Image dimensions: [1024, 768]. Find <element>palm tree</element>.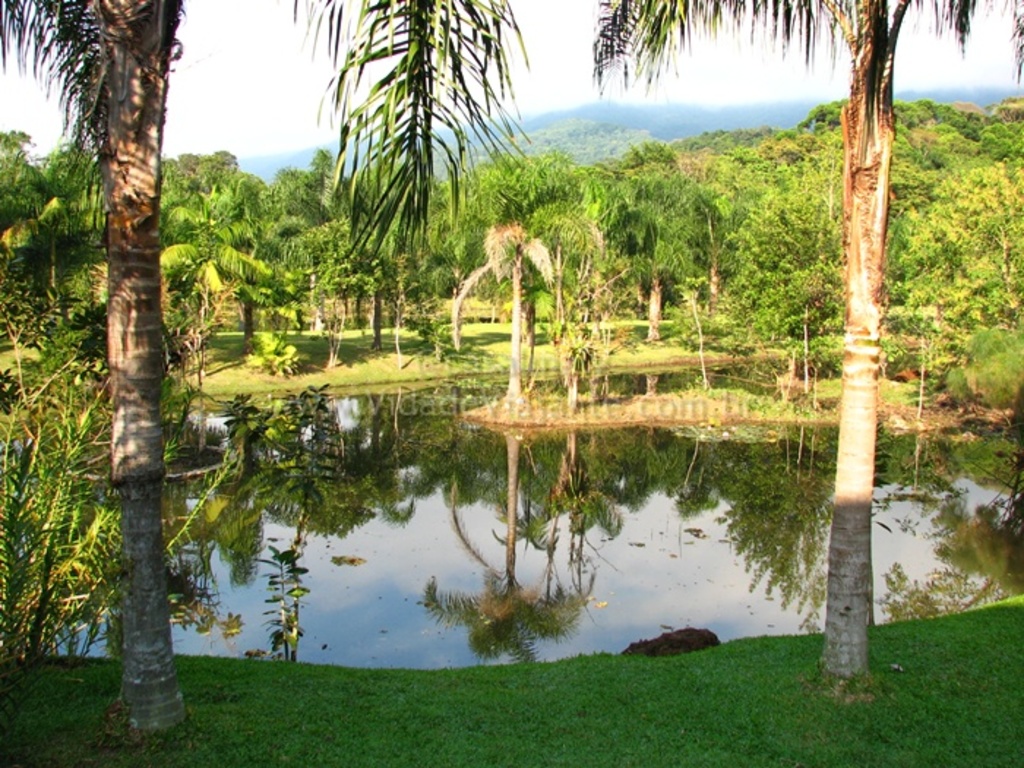
<box>0,0,197,736</box>.
